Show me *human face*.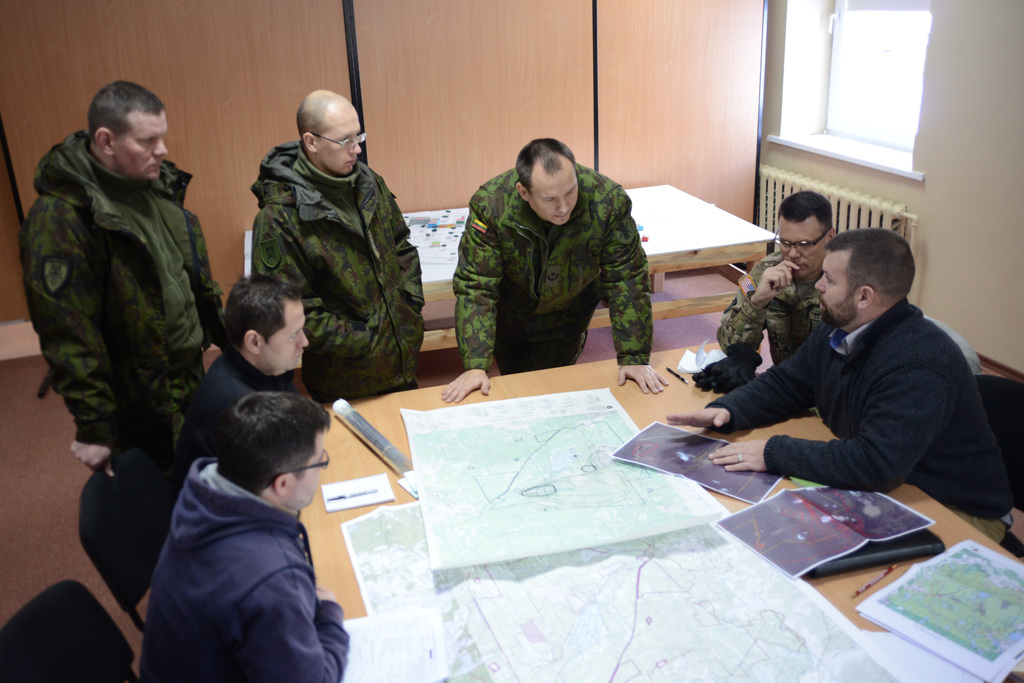
*human face* is here: crop(118, 117, 172, 180).
